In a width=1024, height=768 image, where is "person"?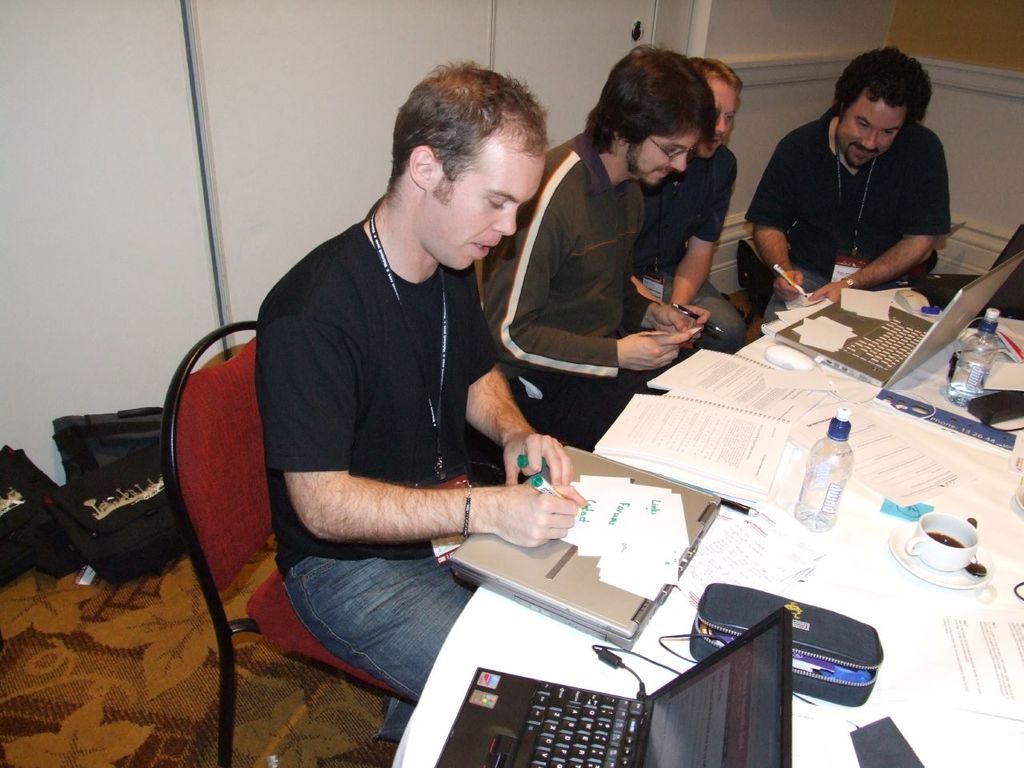
bbox=[250, 58, 586, 746].
